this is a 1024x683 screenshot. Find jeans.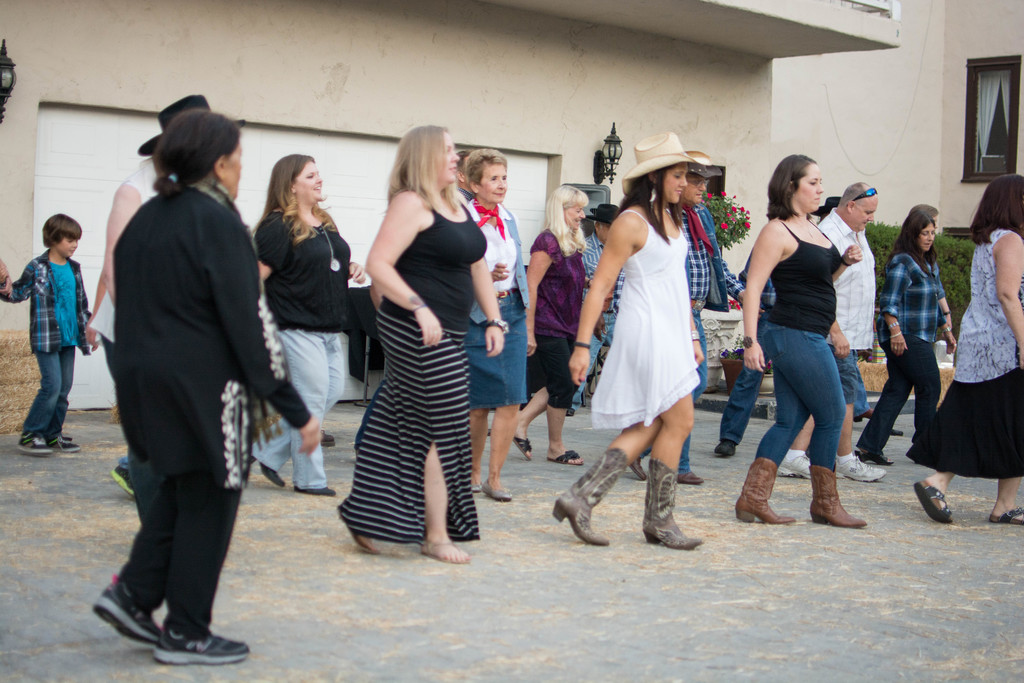
Bounding box: 99 345 159 514.
